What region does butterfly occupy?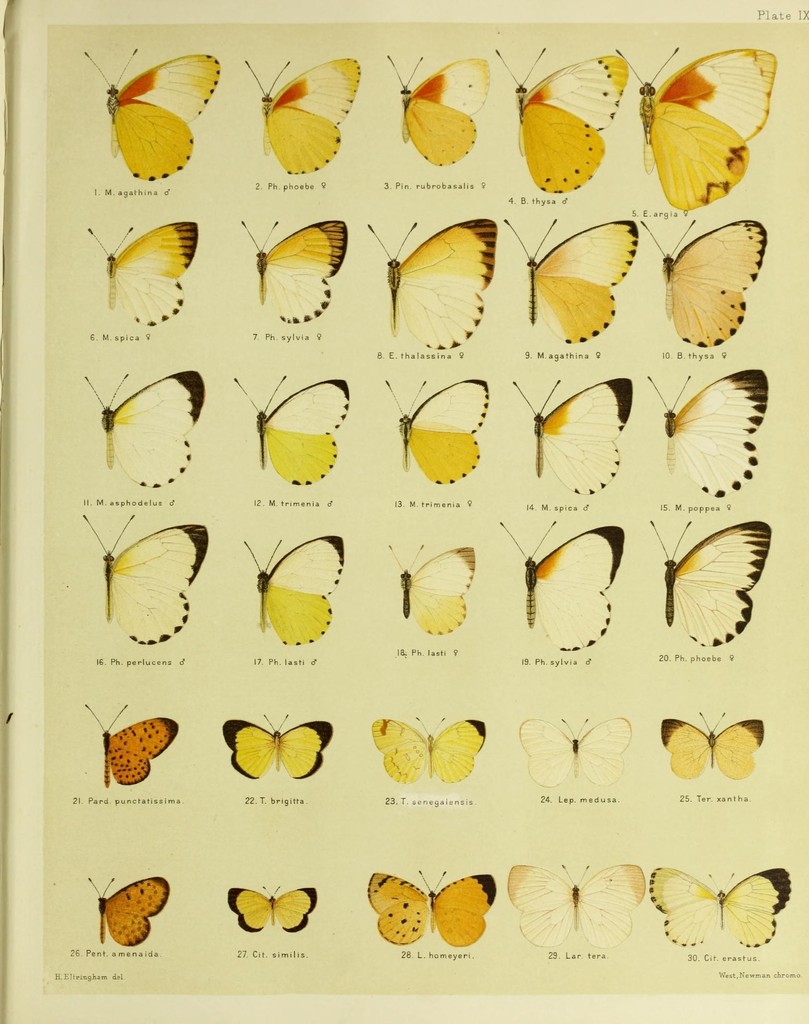
648:865:790:946.
